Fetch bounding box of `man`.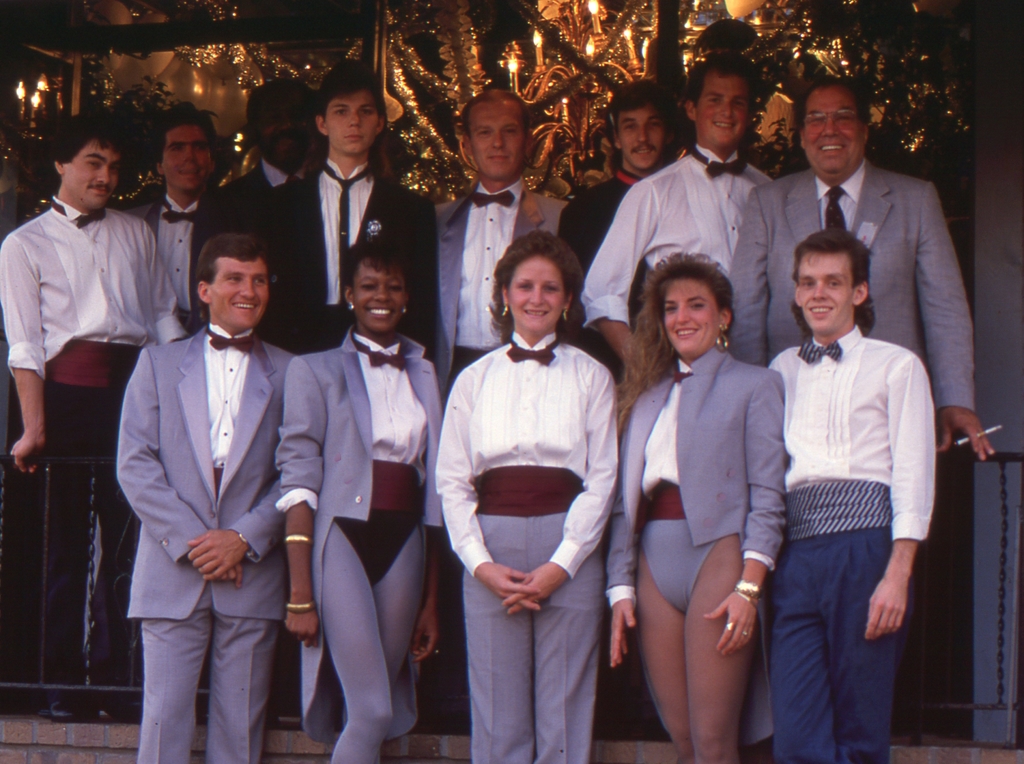
Bbox: left=195, top=74, right=327, bottom=334.
